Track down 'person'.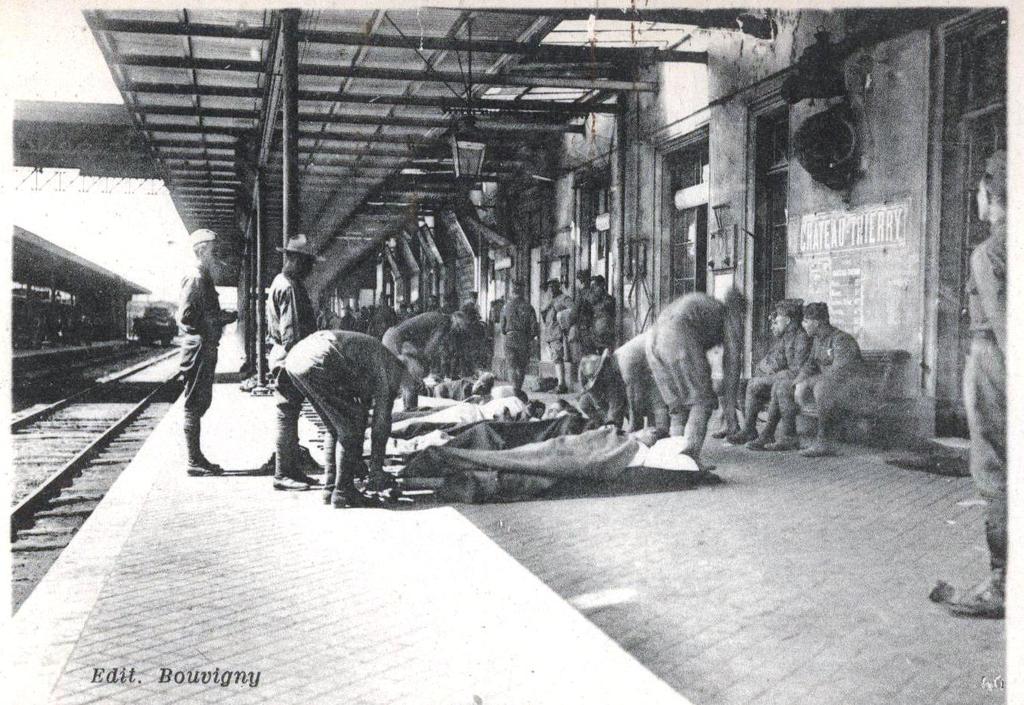
Tracked to 269:232:319:491.
